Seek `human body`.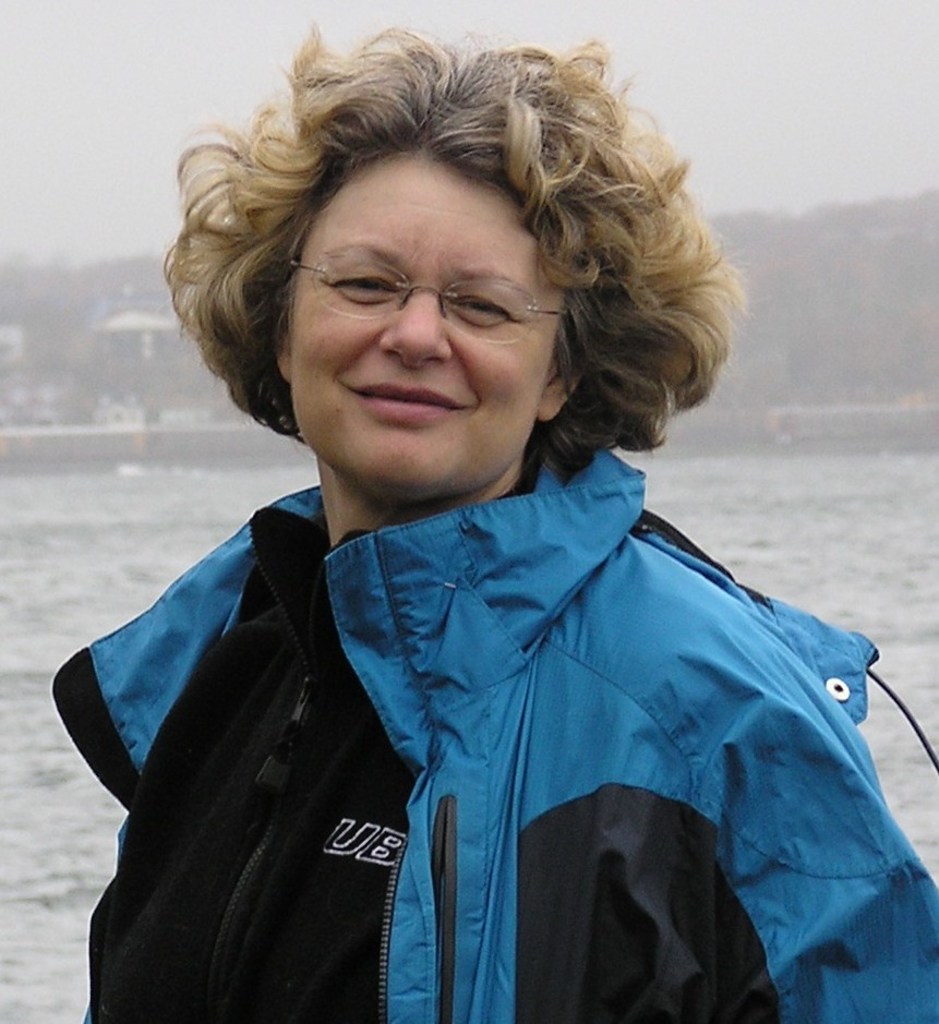
33, 38, 938, 1023.
